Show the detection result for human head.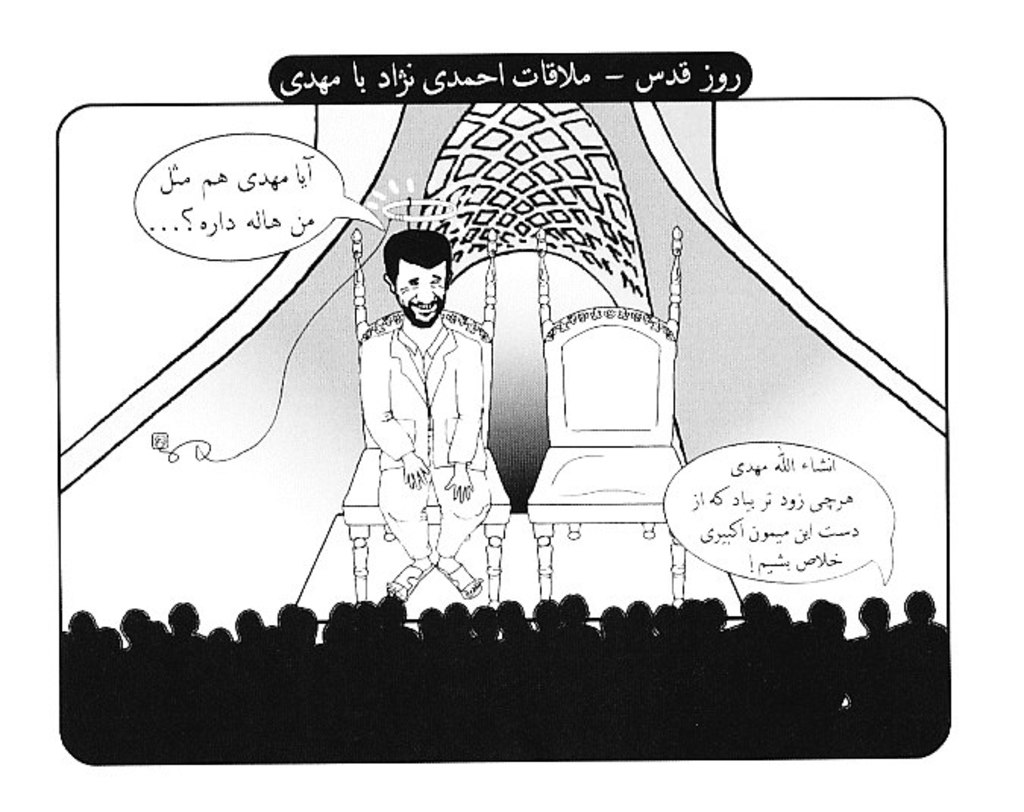
box=[472, 606, 501, 634].
